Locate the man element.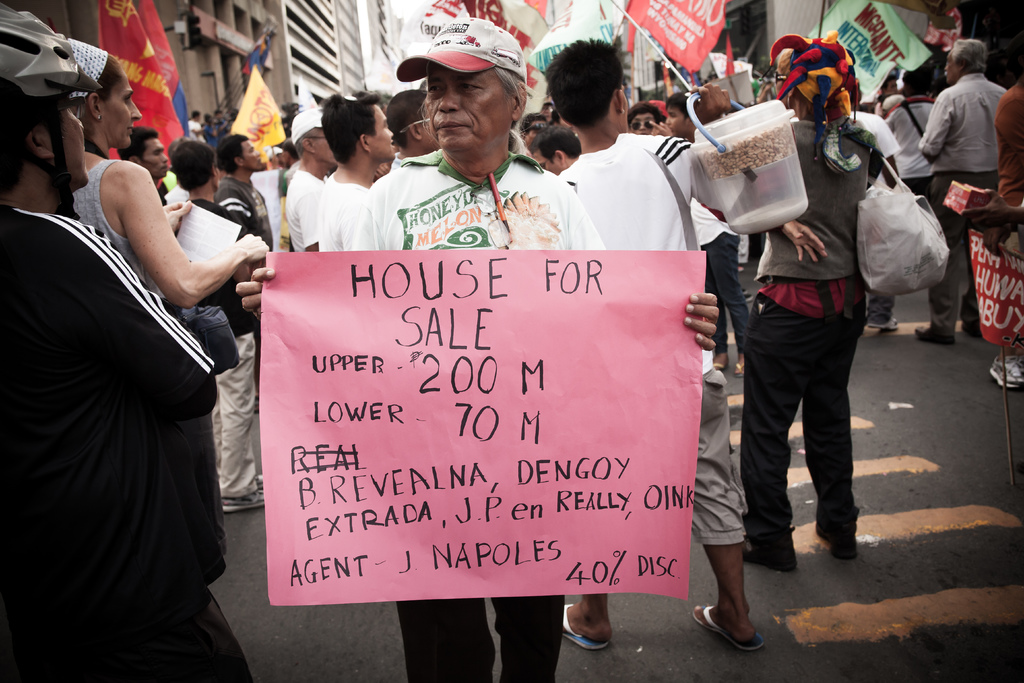
Element bbox: [left=13, top=72, right=268, bottom=682].
